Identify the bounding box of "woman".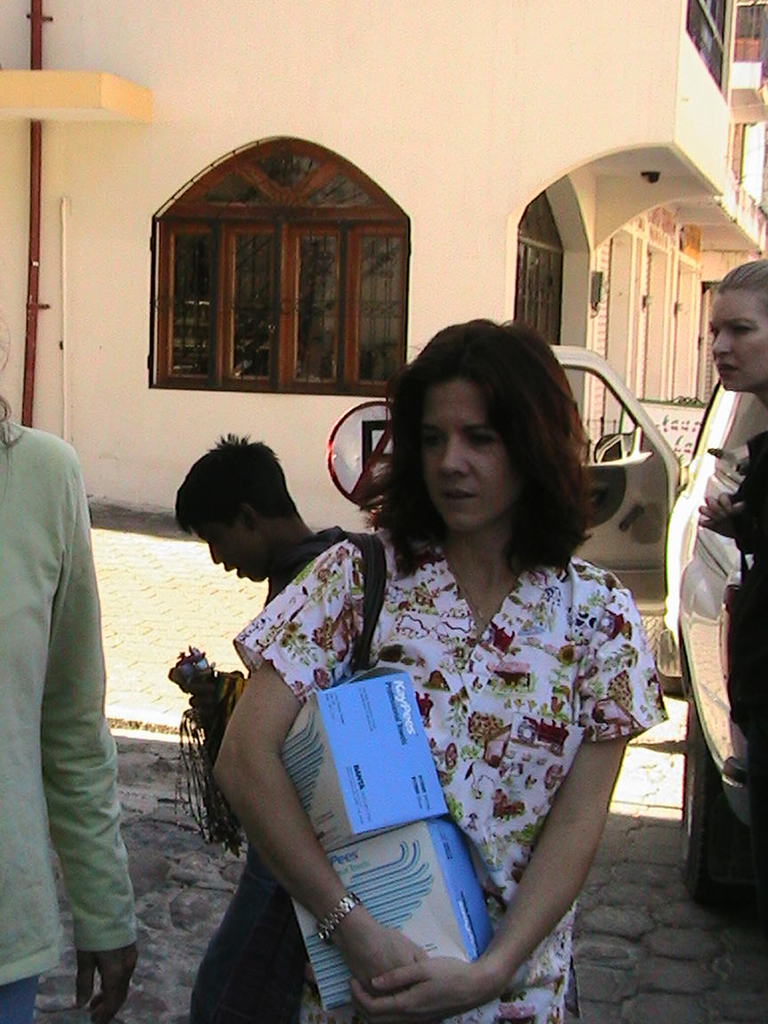
bbox=[190, 319, 662, 1020].
